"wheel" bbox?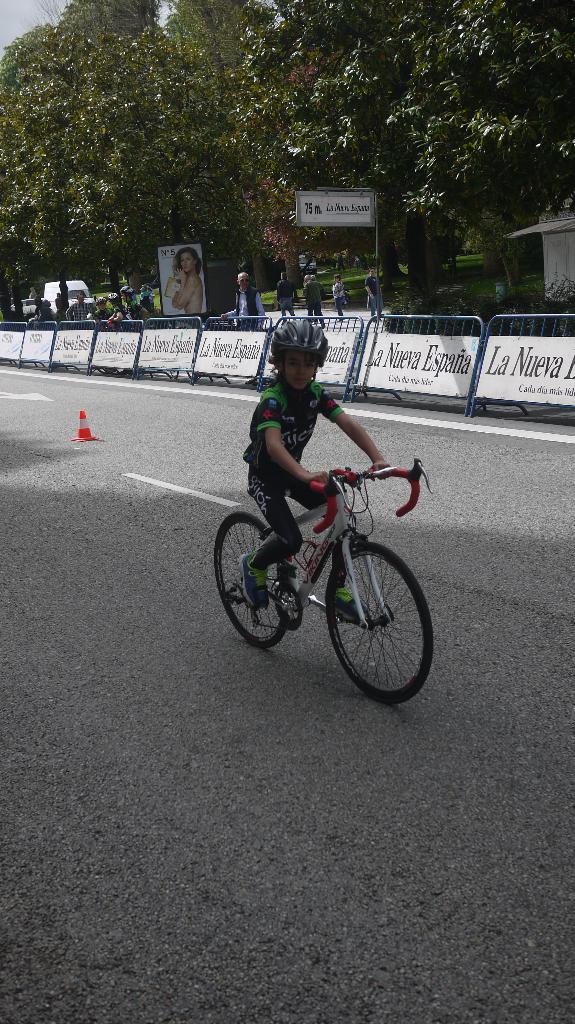
detection(333, 531, 431, 703)
